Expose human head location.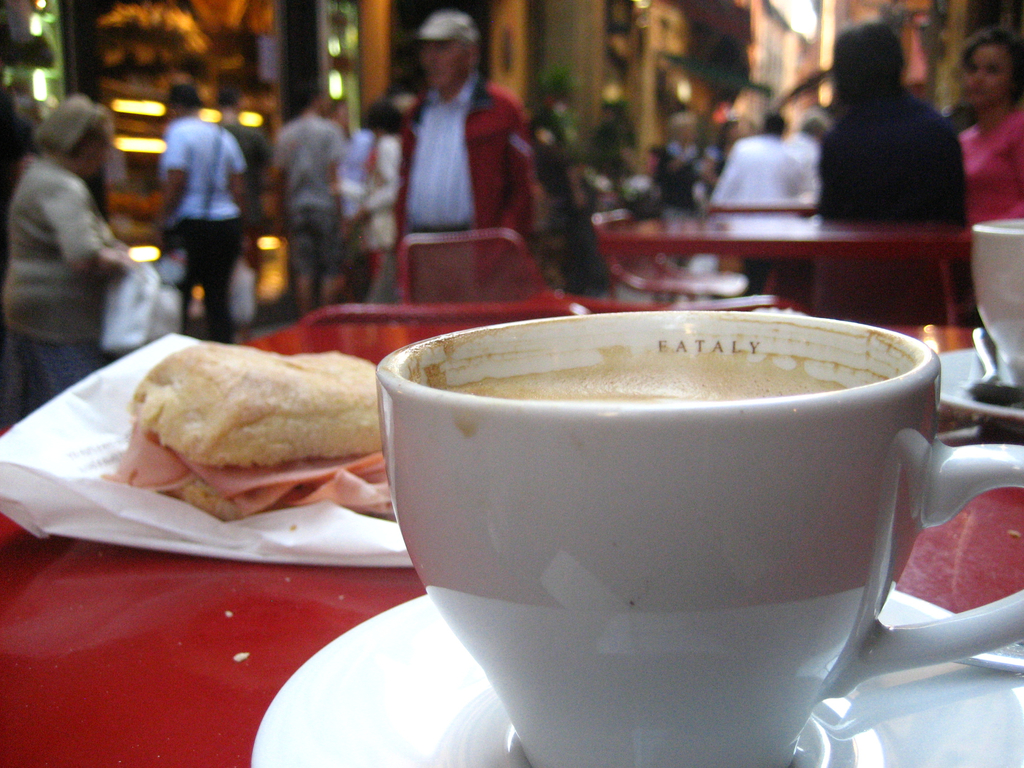
Exposed at [834, 23, 907, 108].
